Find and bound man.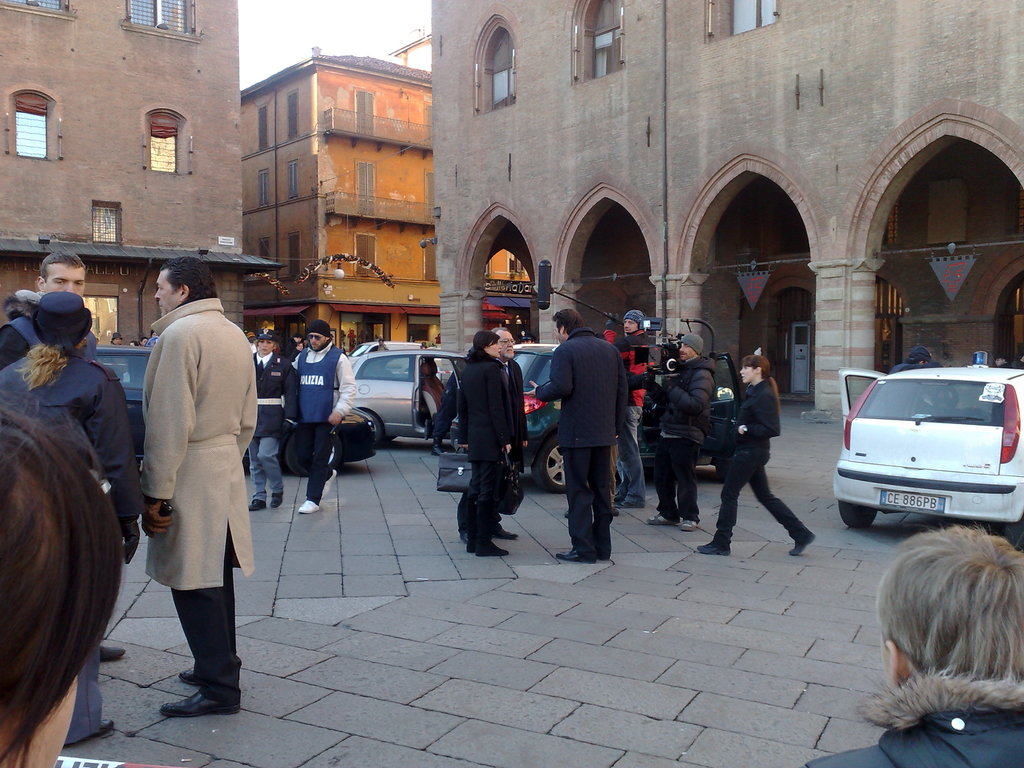
Bound: 0:248:124:660.
